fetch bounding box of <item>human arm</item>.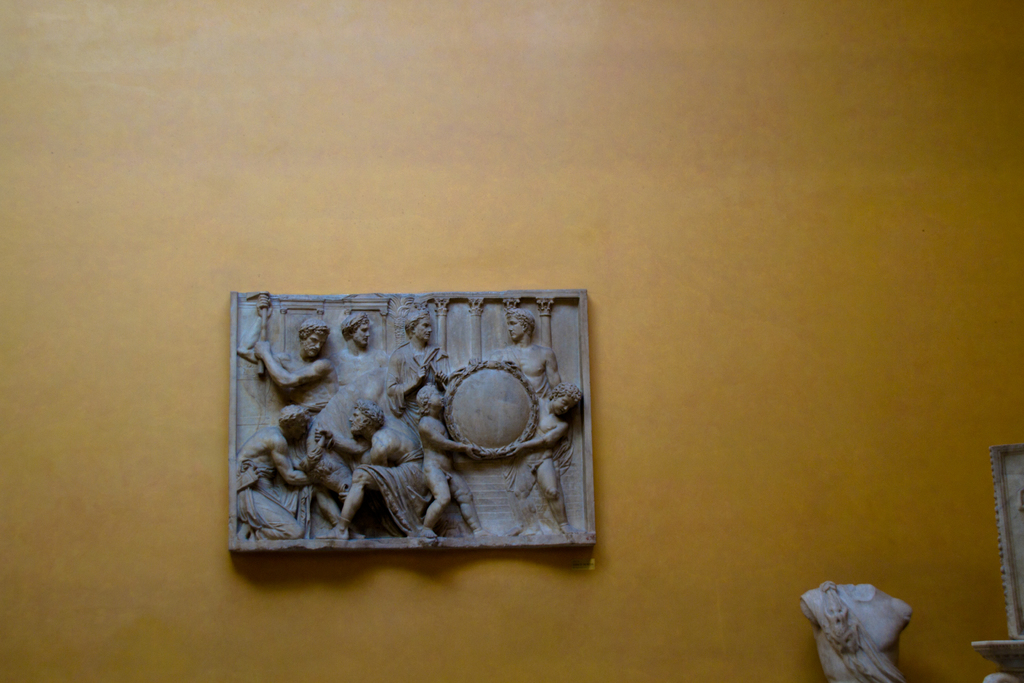
Bbox: 314/424/369/454.
